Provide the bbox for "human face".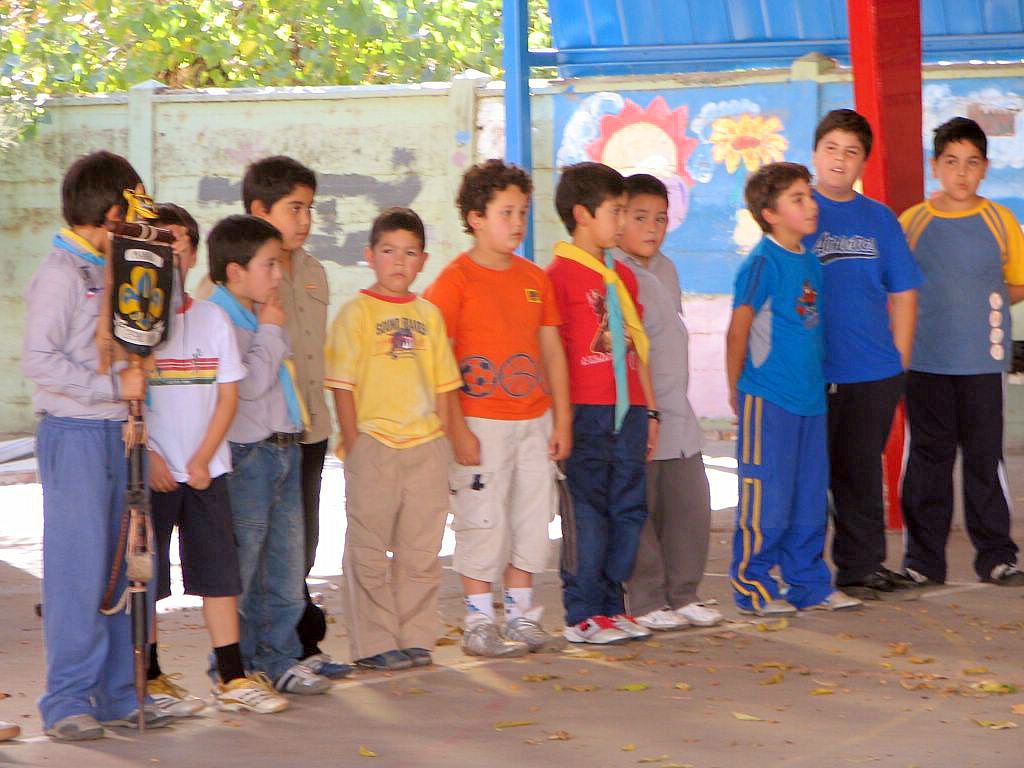
bbox(244, 234, 286, 305).
